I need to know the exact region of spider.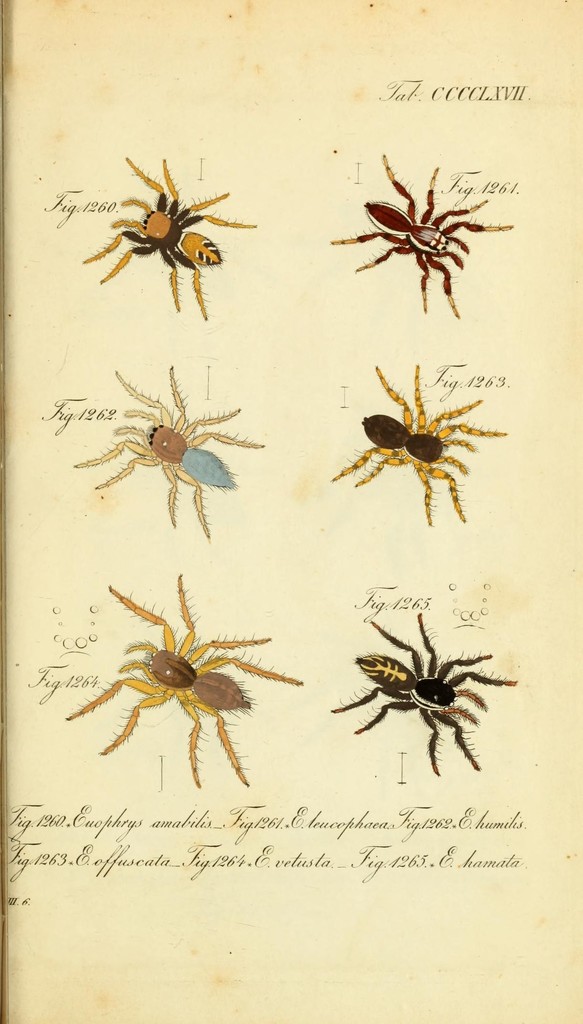
Region: <region>331, 360, 509, 523</region>.
